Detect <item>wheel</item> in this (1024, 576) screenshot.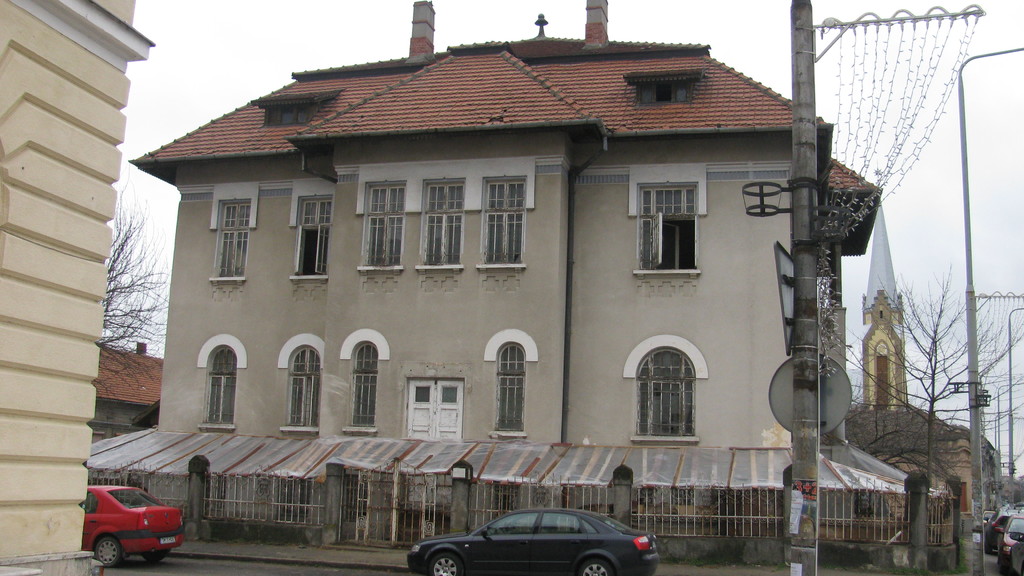
Detection: box=[98, 533, 114, 564].
